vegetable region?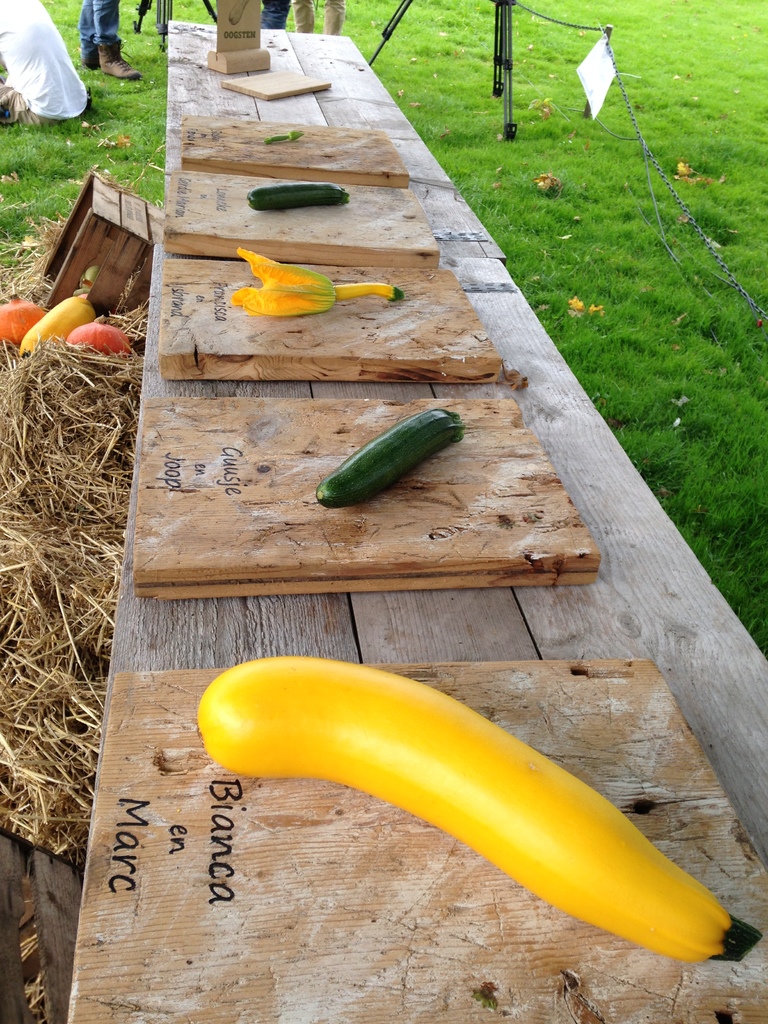
box=[0, 297, 41, 348]
